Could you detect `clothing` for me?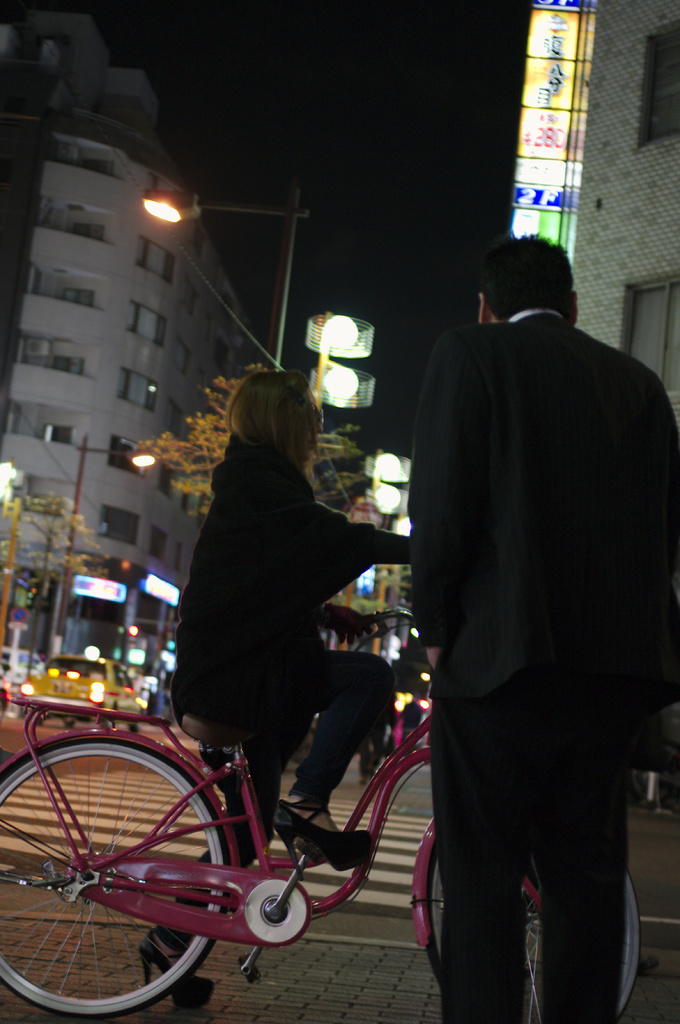
Detection result: 413/305/679/1023.
